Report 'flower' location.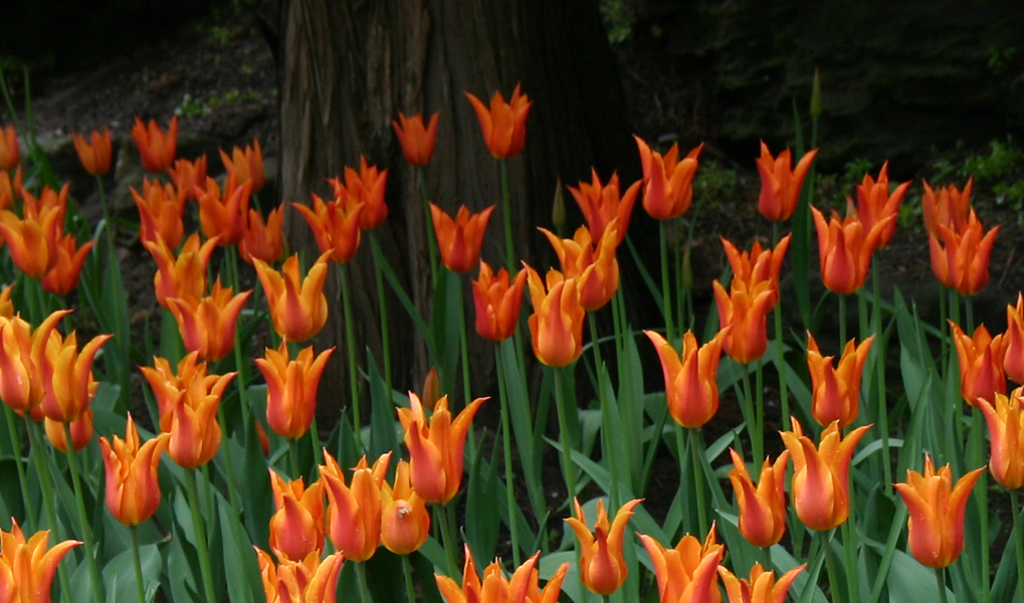
Report: 758/141/817/224.
